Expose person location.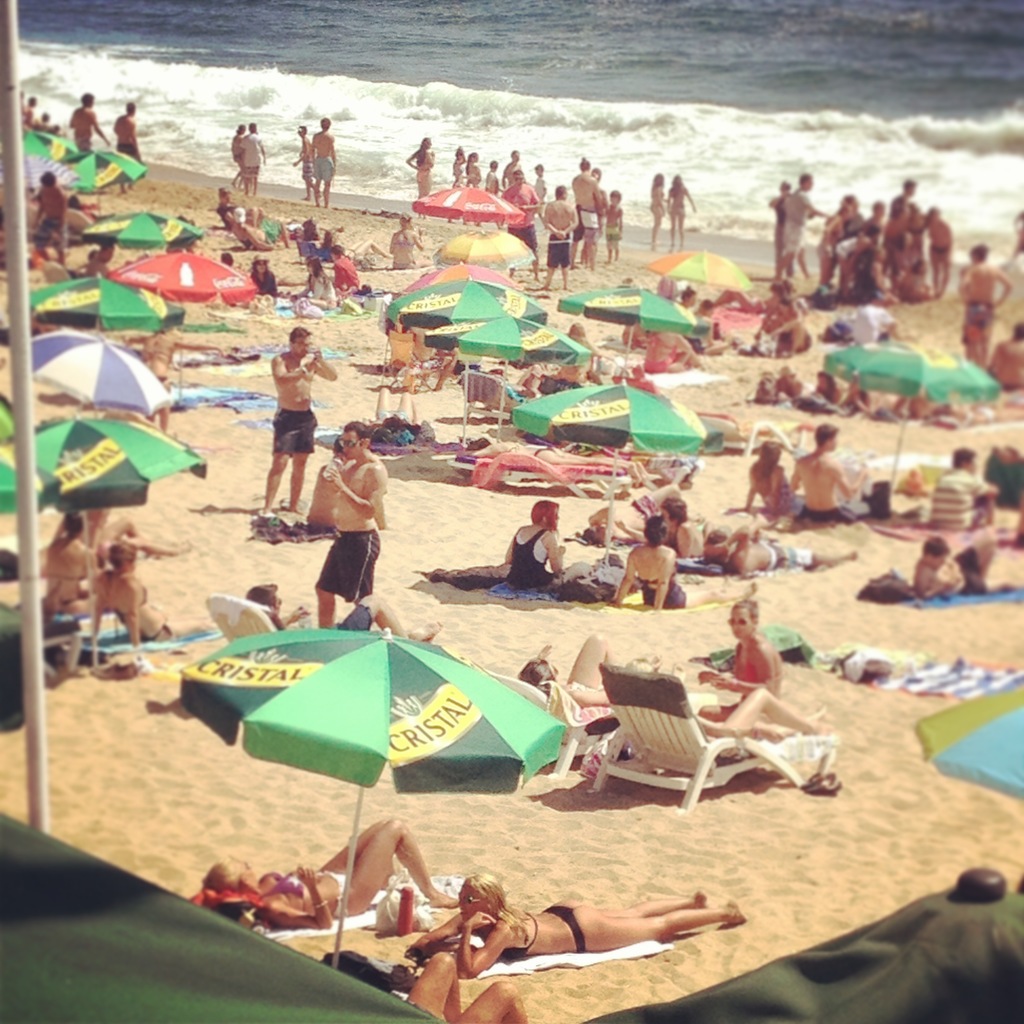
Exposed at bbox(298, 255, 325, 305).
